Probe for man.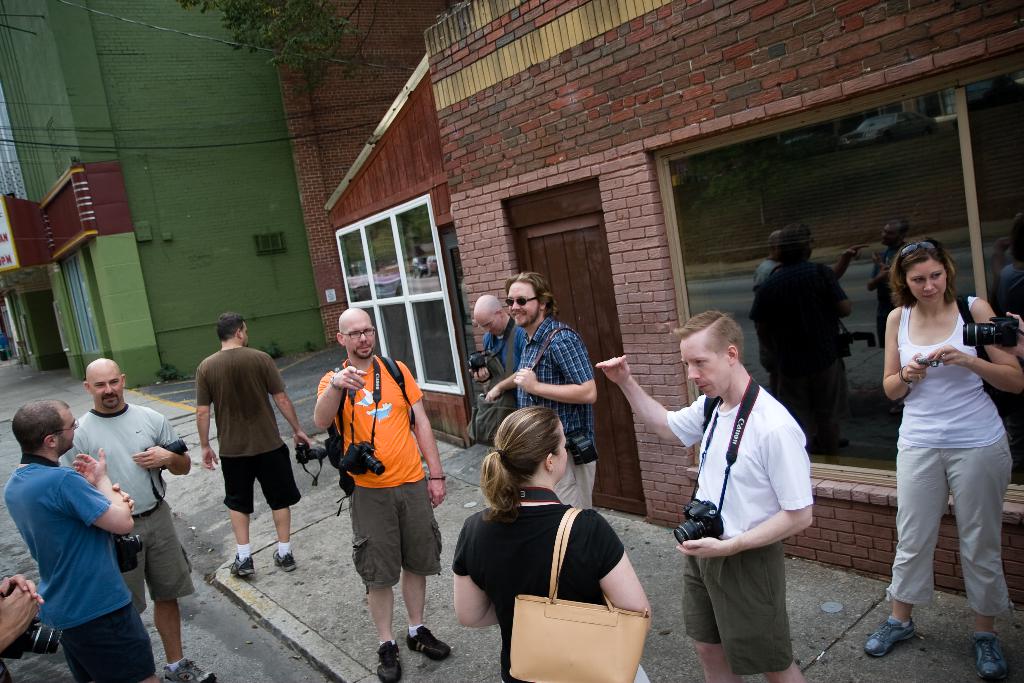
Probe result: 193:310:312:577.
